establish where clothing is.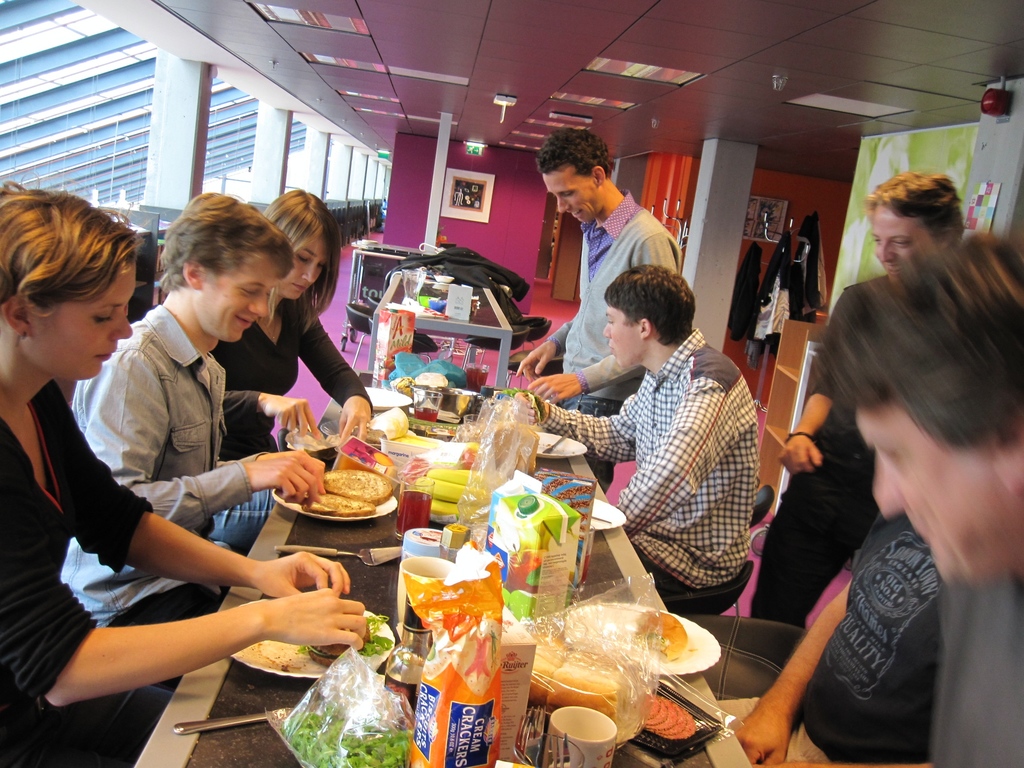
Established at locate(215, 290, 372, 545).
